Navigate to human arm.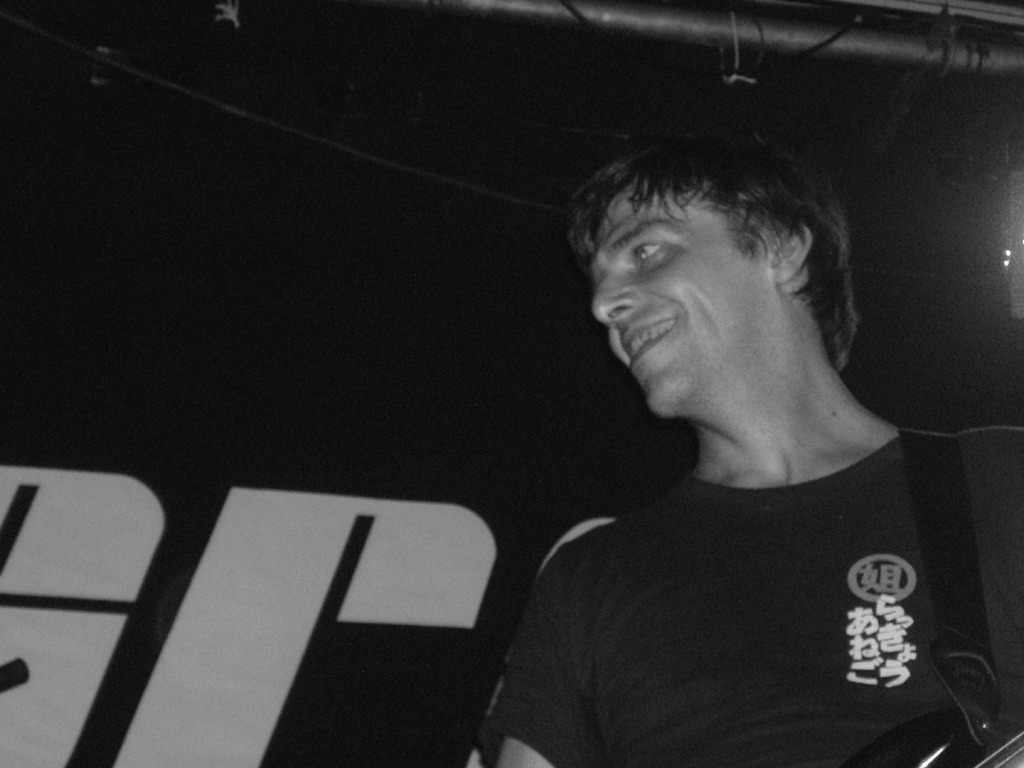
Navigation target: [left=490, top=542, right=600, bottom=767].
